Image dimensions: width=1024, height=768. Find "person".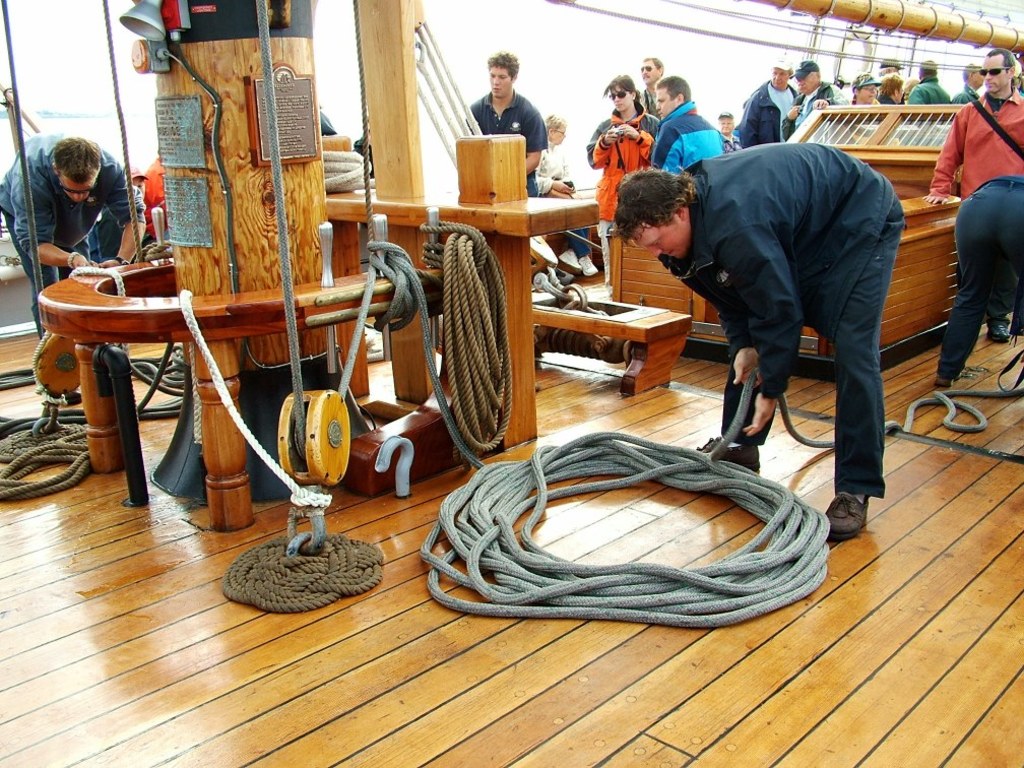
903:52:951:109.
